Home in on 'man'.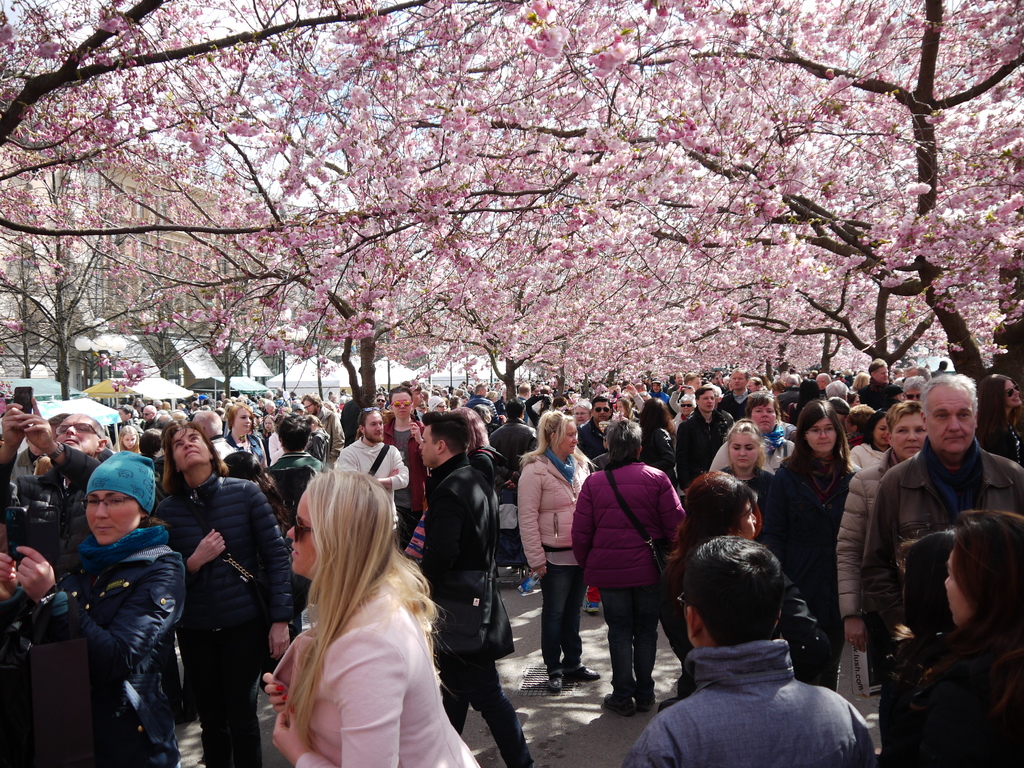
Homed in at x1=335, y1=406, x2=412, y2=543.
